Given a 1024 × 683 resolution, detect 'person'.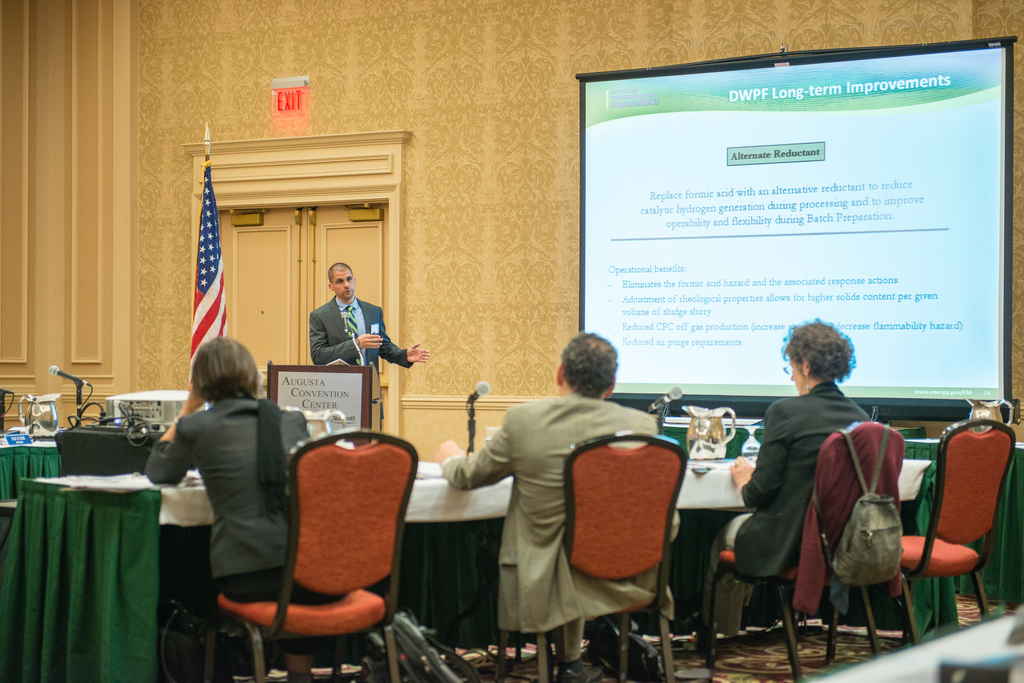
{"left": 707, "top": 312, "right": 872, "bottom": 625}.
